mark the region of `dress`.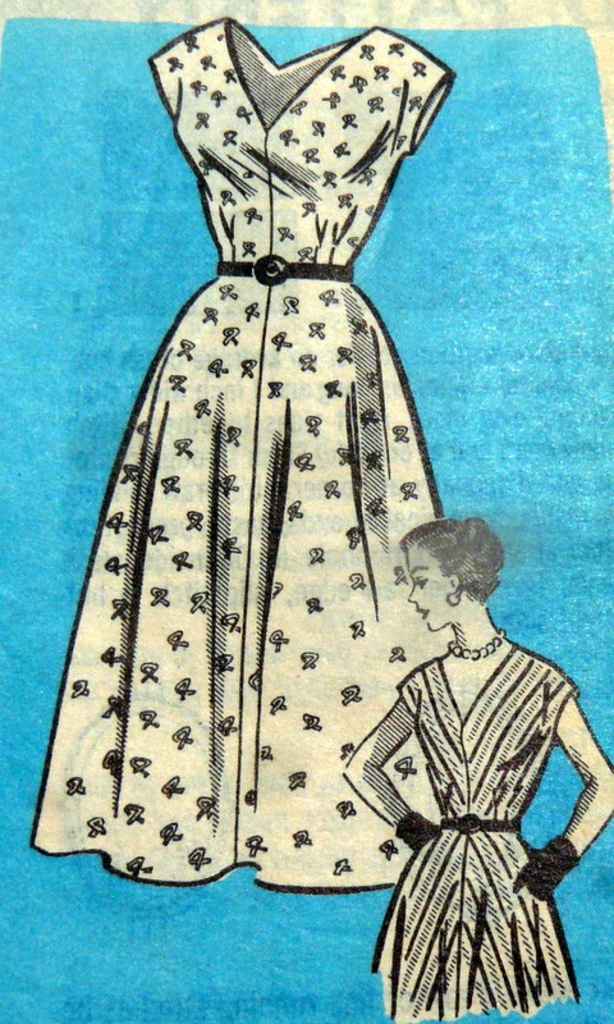
Region: [left=31, top=20, right=455, bottom=890].
